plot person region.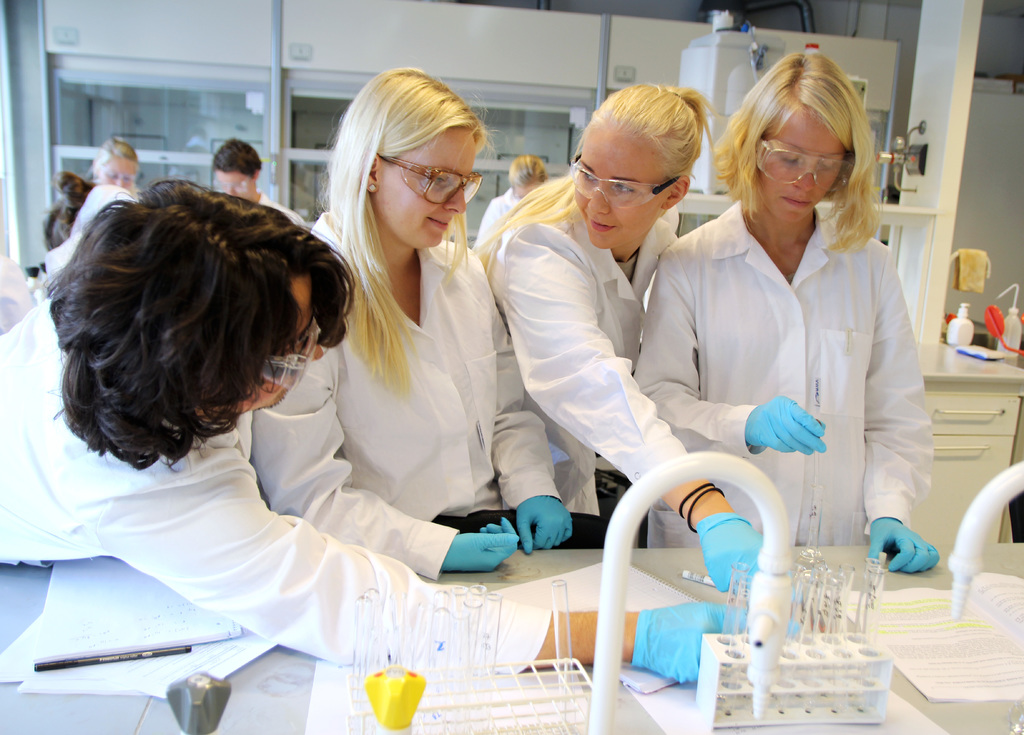
Plotted at 89:146:145:190.
